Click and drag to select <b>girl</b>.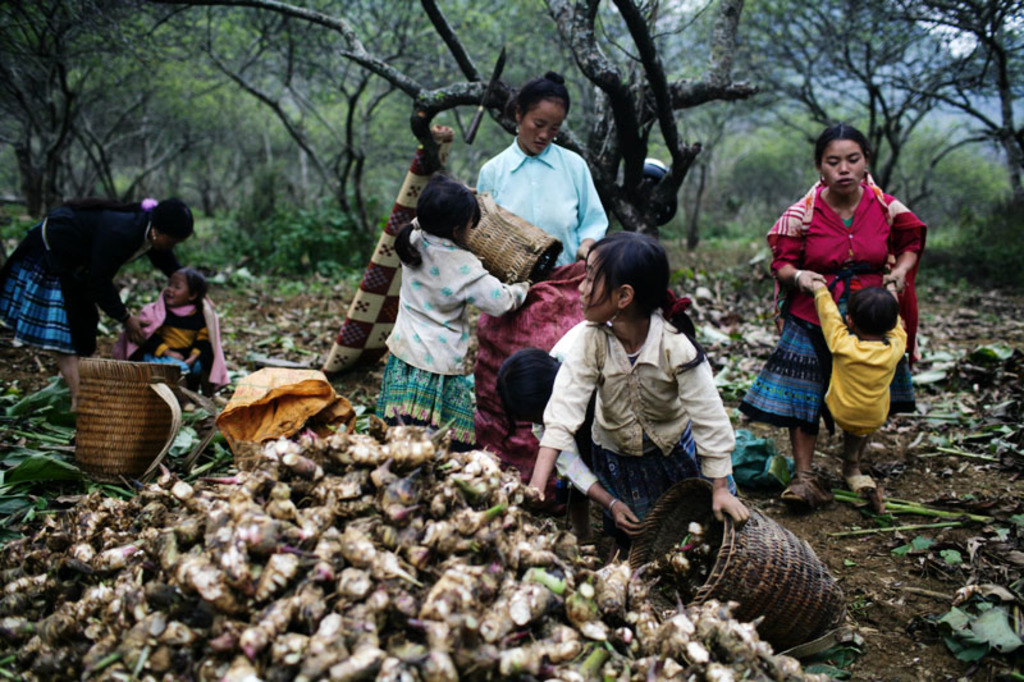
Selection: {"x1": 122, "y1": 262, "x2": 229, "y2": 388}.
